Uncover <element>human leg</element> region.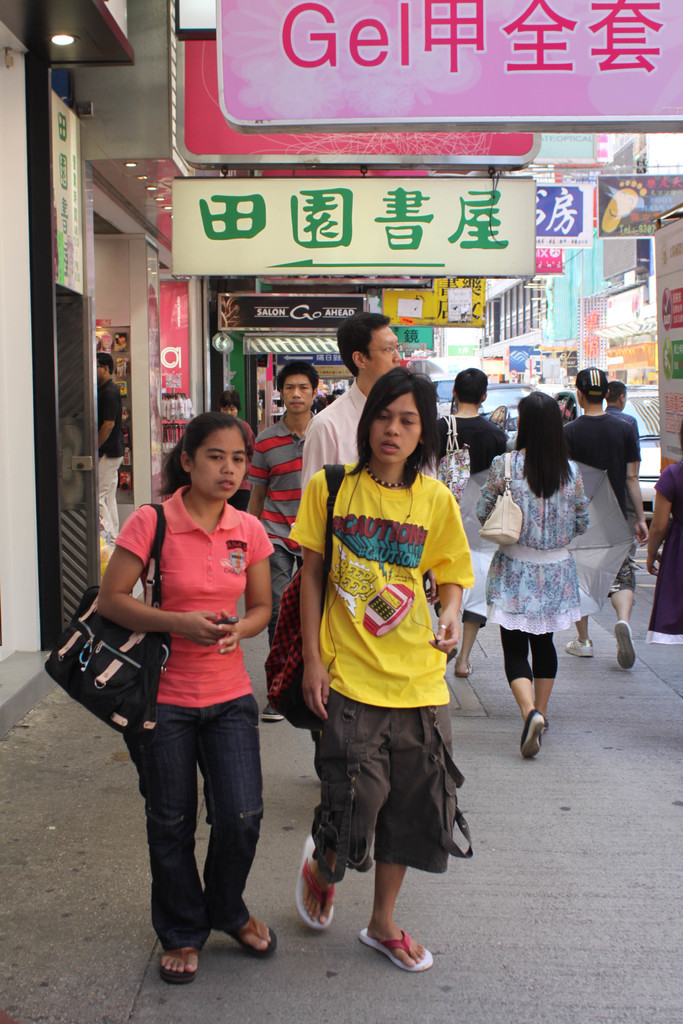
Uncovered: [x1=259, y1=535, x2=291, y2=719].
